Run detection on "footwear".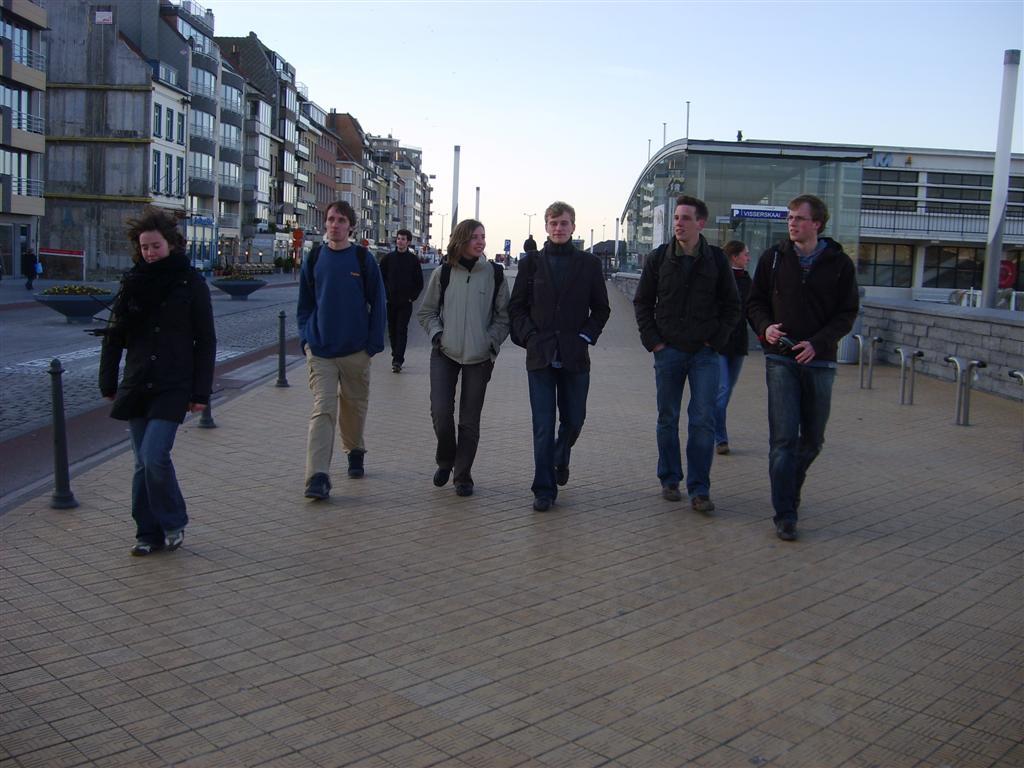
Result: 717/443/725/455.
